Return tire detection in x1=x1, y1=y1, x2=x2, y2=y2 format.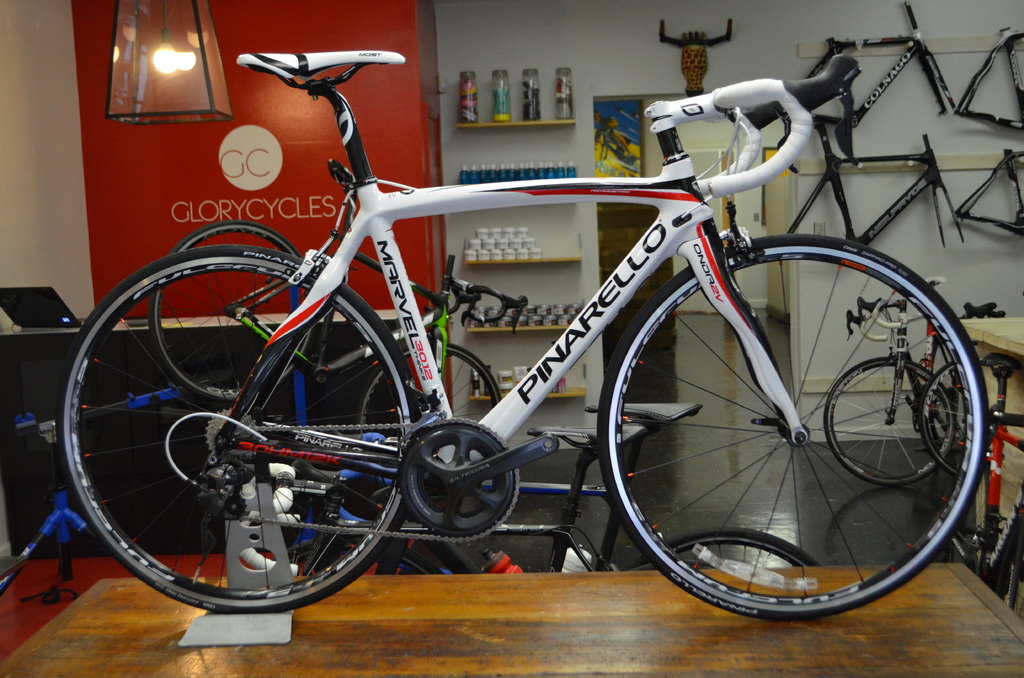
x1=823, y1=359, x2=958, y2=486.
